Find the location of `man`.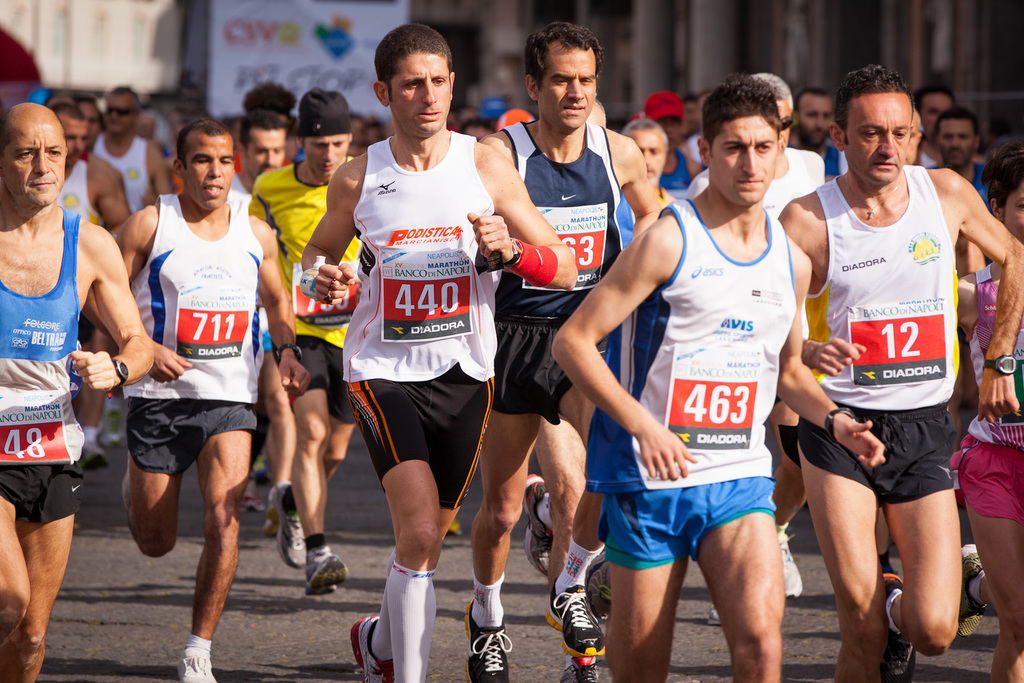
Location: <bbox>298, 22, 577, 682</bbox>.
